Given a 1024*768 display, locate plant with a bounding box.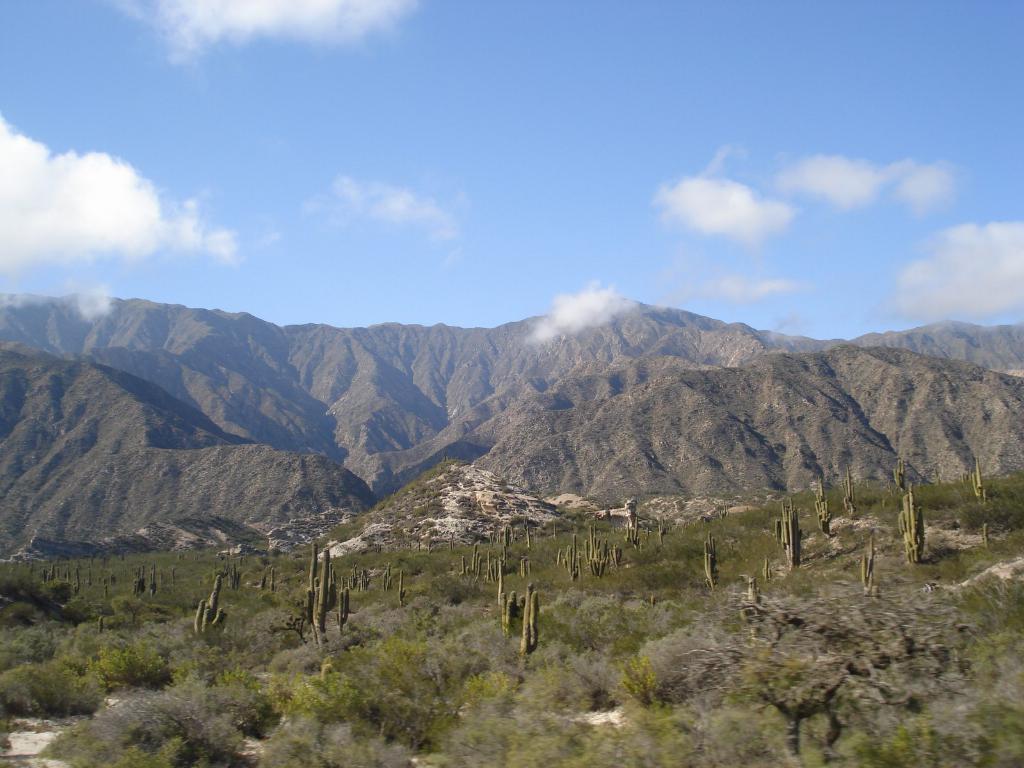
Located: {"x1": 271, "y1": 566, "x2": 274, "y2": 590}.
